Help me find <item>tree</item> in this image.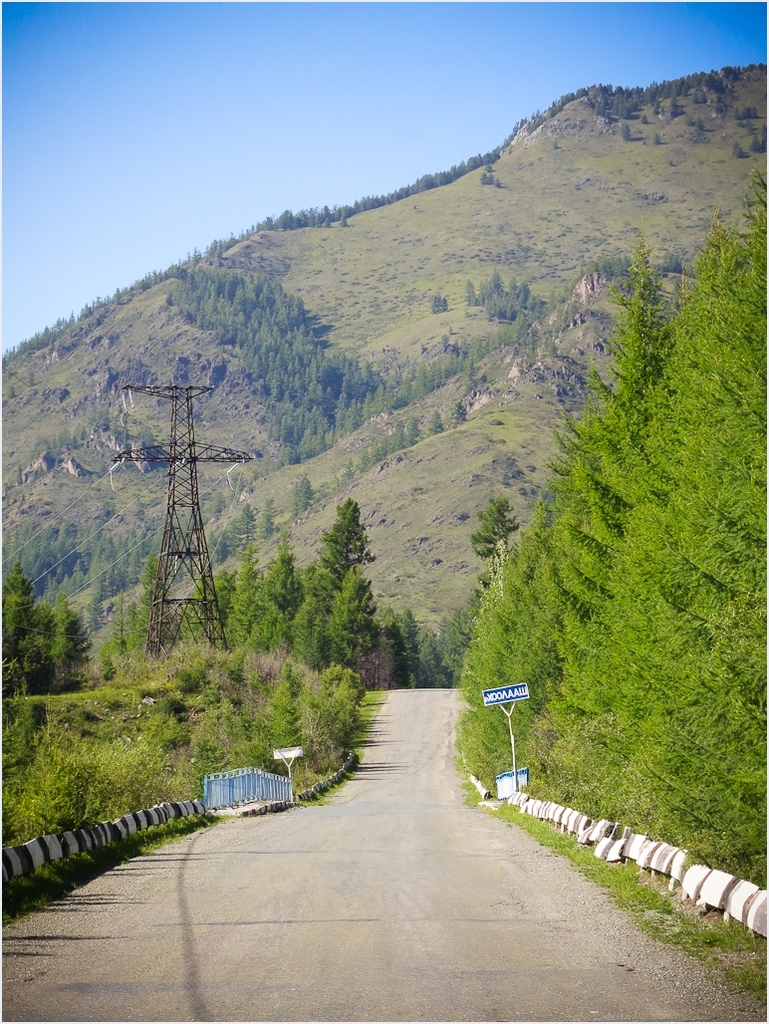
Found it: <box>291,471,311,521</box>.
